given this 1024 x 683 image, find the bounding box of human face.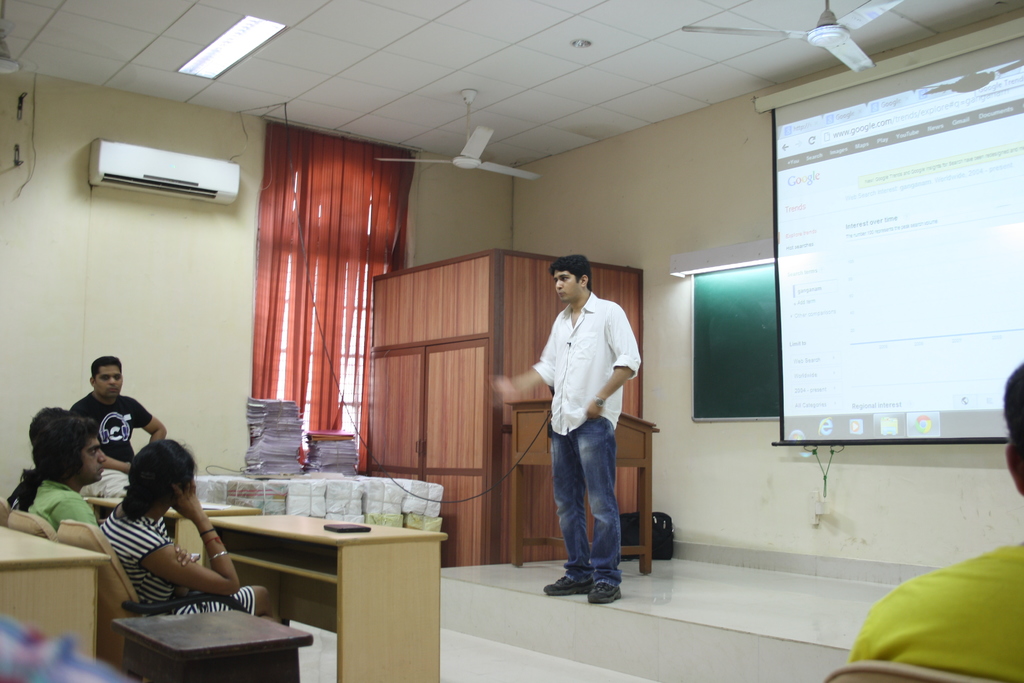
Rect(81, 436, 105, 483).
